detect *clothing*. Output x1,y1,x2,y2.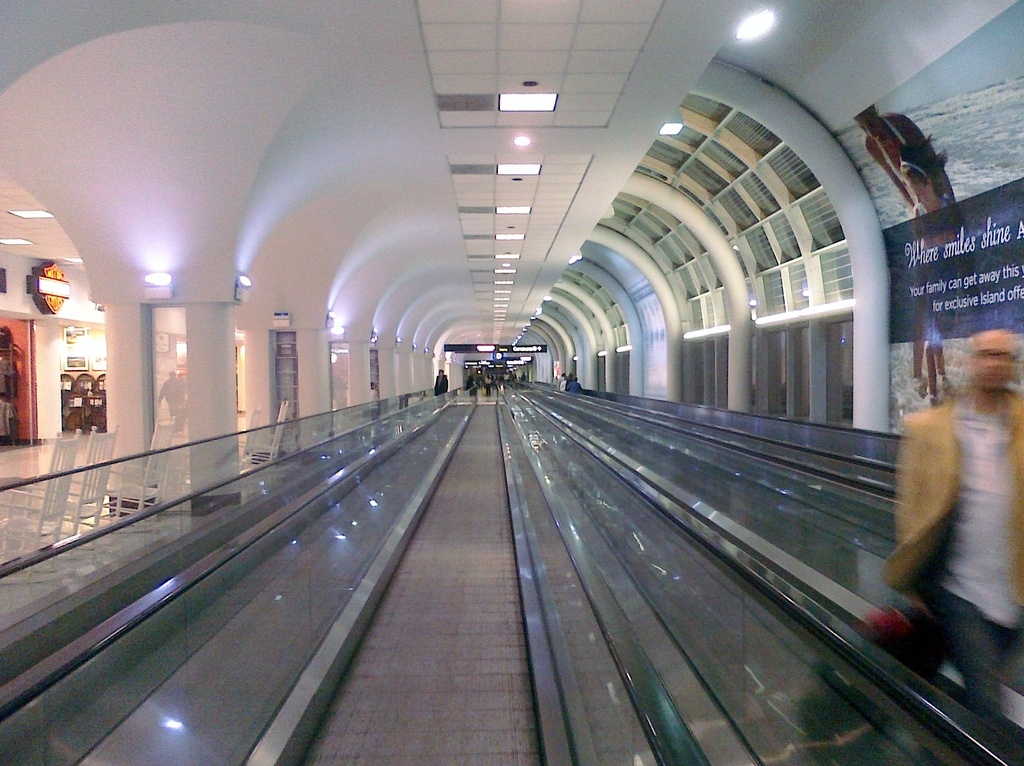
434,373,449,400.
